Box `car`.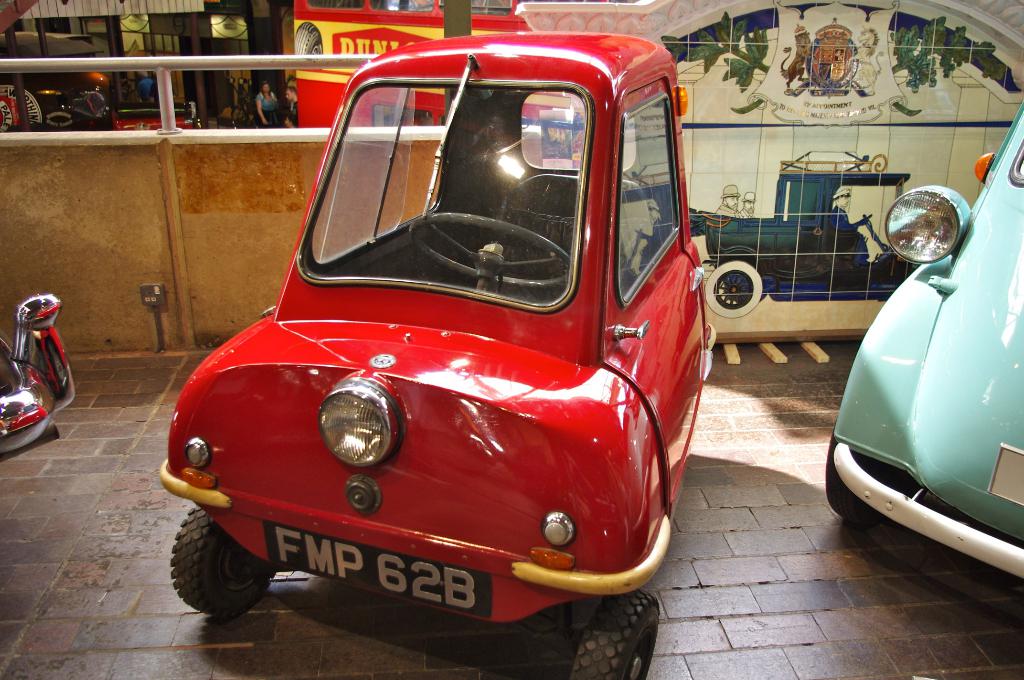
(827,97,1023,606).
